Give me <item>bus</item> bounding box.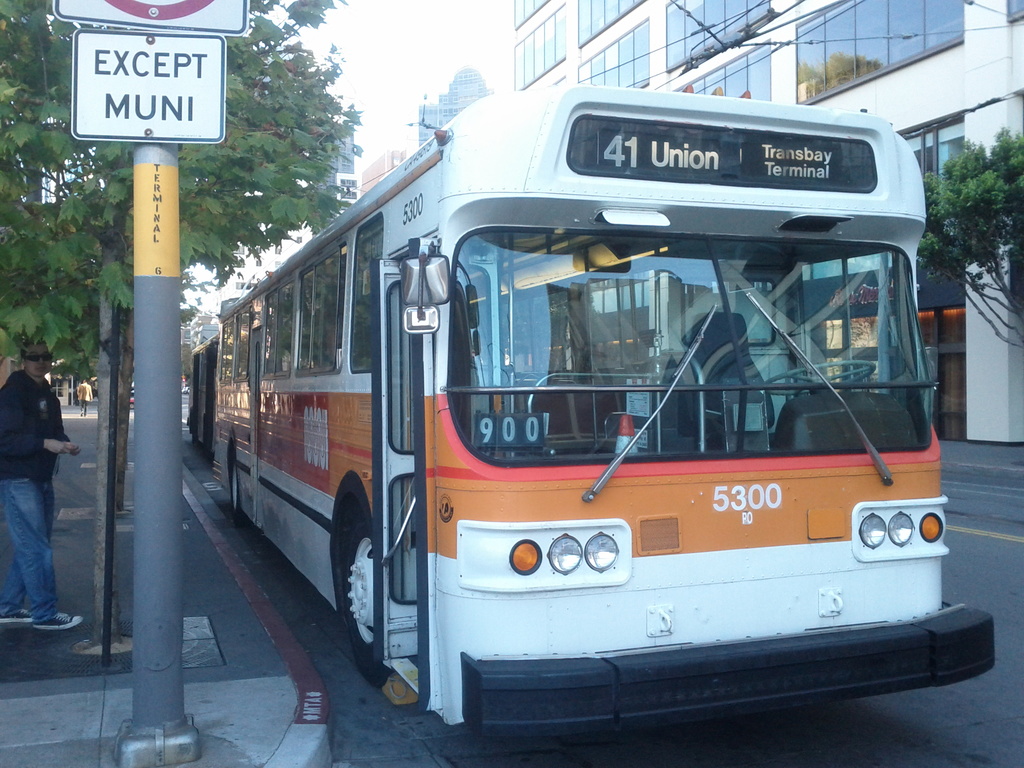
211 83 999 737.
